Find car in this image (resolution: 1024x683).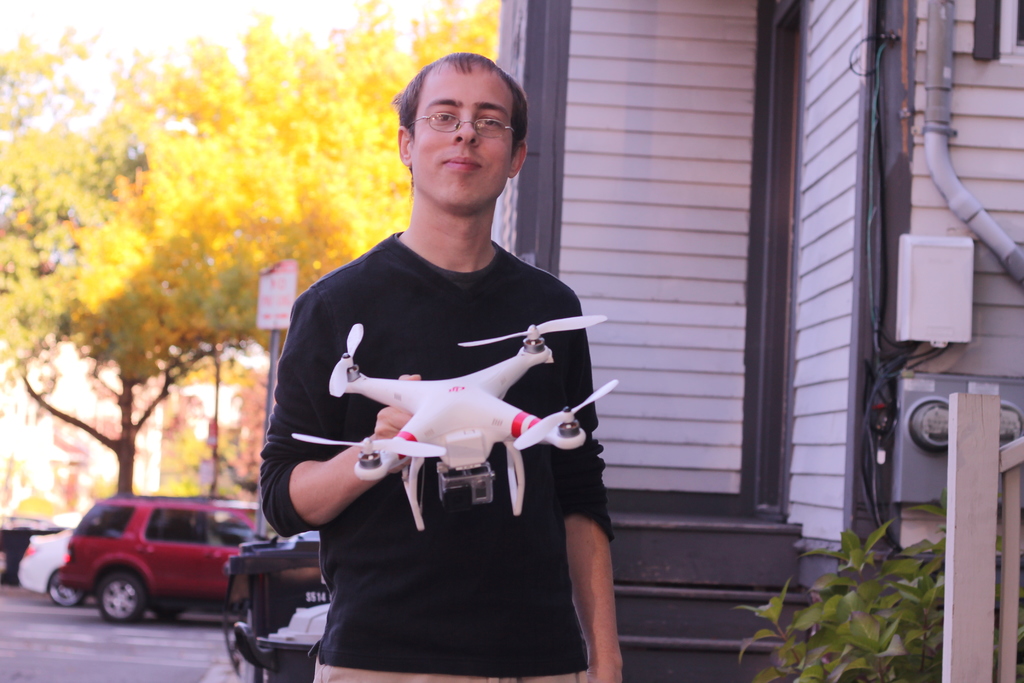
[24, 490, 273, 639].
